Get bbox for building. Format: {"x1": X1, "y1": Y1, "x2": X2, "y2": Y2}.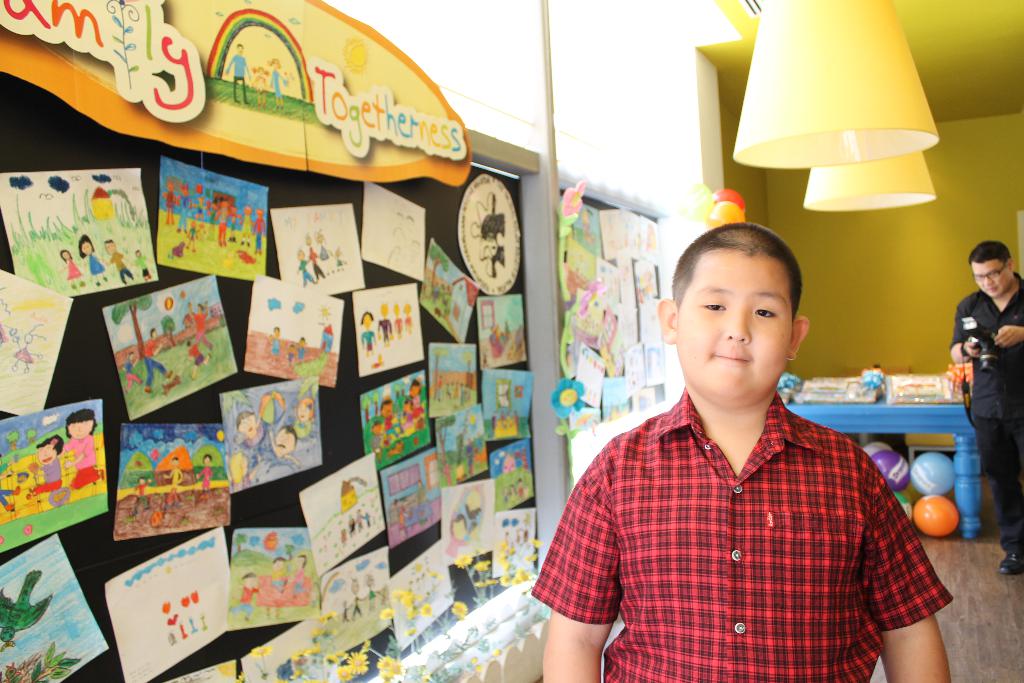
{"x1": 5, "y1": 0, "x2": 1019, "y2": 680}.
